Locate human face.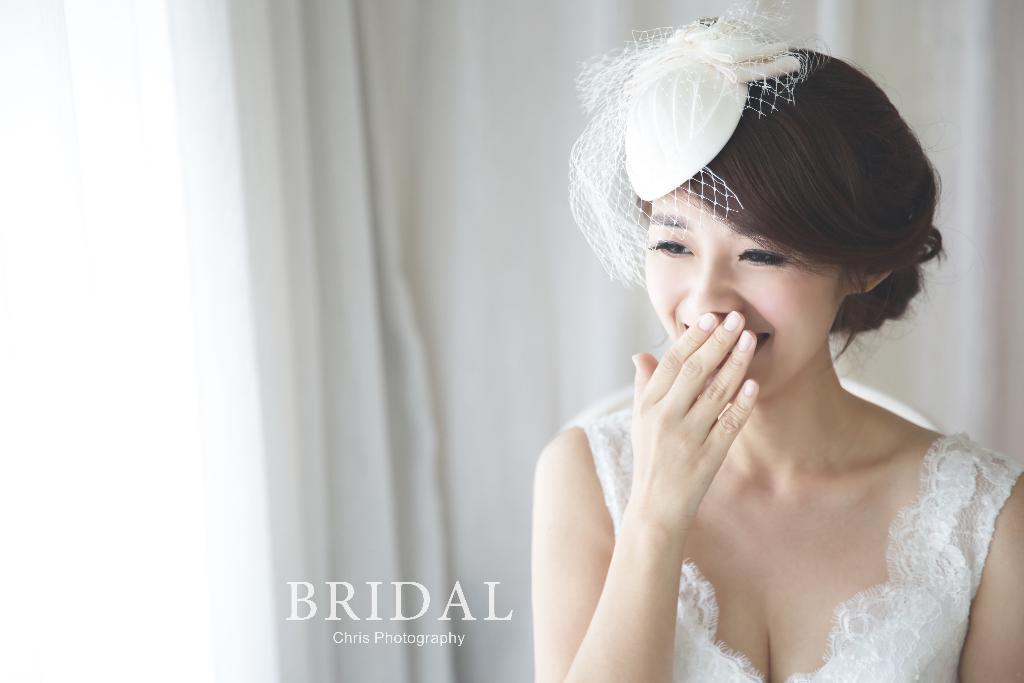
Bounding box: [left=638, top=186, right=851, bottom=399].
